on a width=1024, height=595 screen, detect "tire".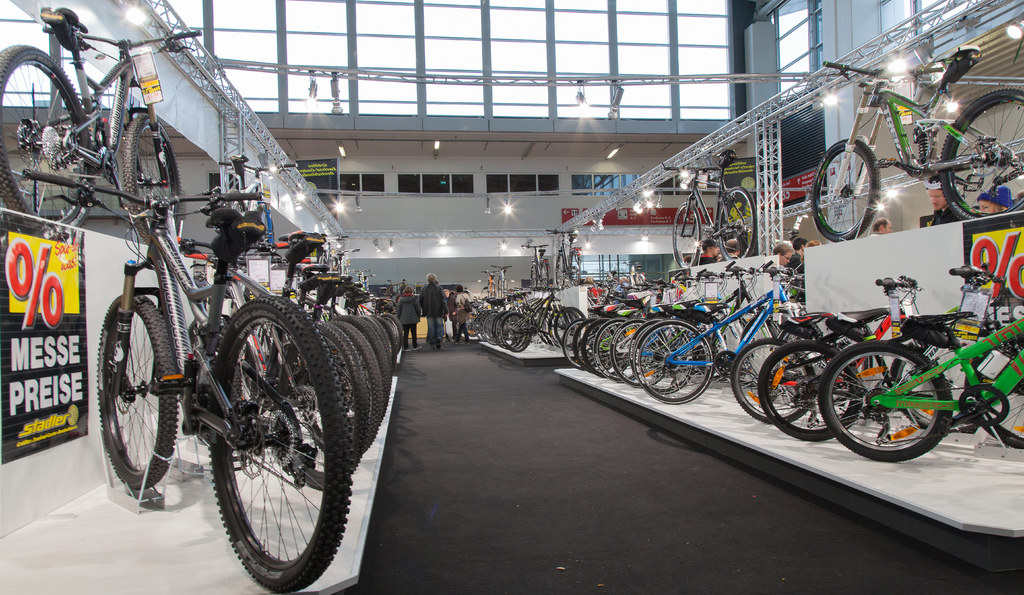
(left=275, top=322, right=373, bottom=492).
